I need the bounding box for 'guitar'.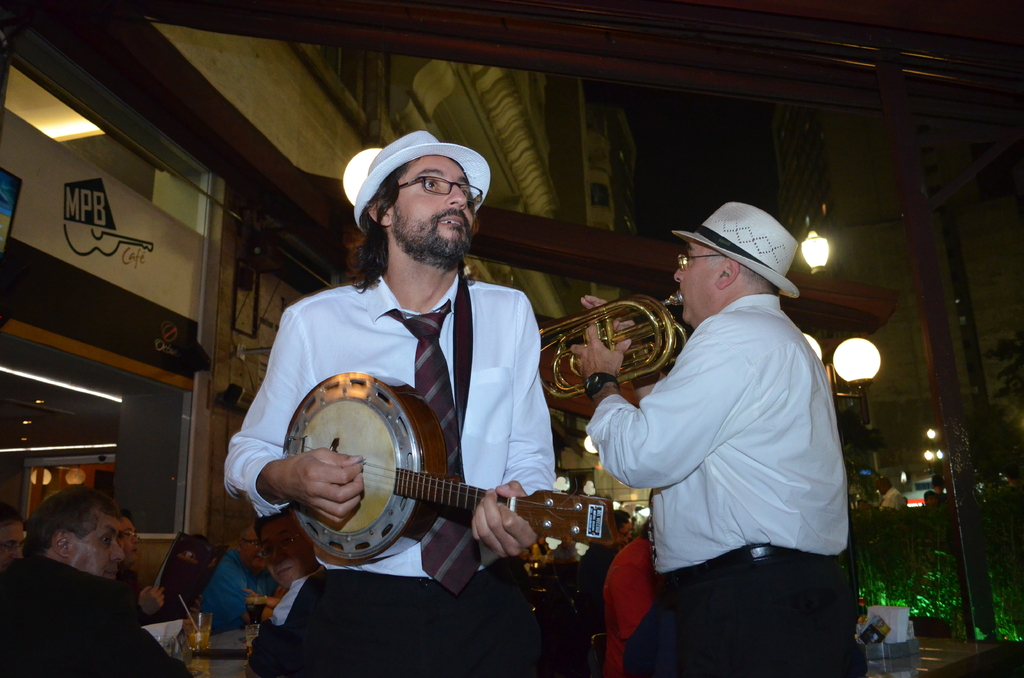
Here it is: x1=284, y1=364, x2=649, y2=566.
